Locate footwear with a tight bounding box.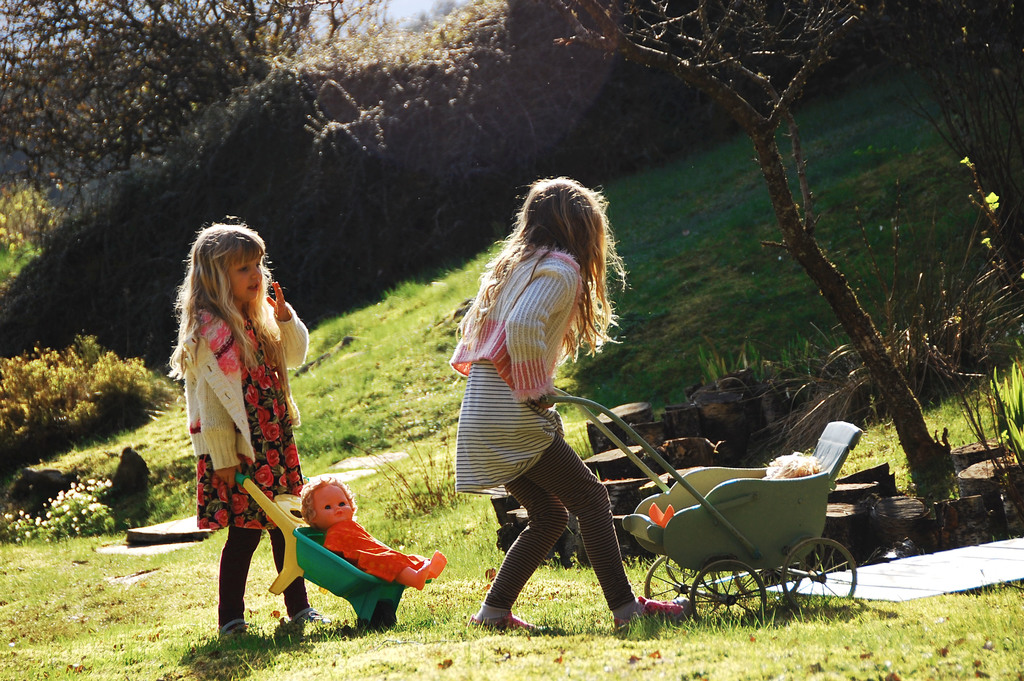
<bbox>292, 608, 332, 625</bbox>.
